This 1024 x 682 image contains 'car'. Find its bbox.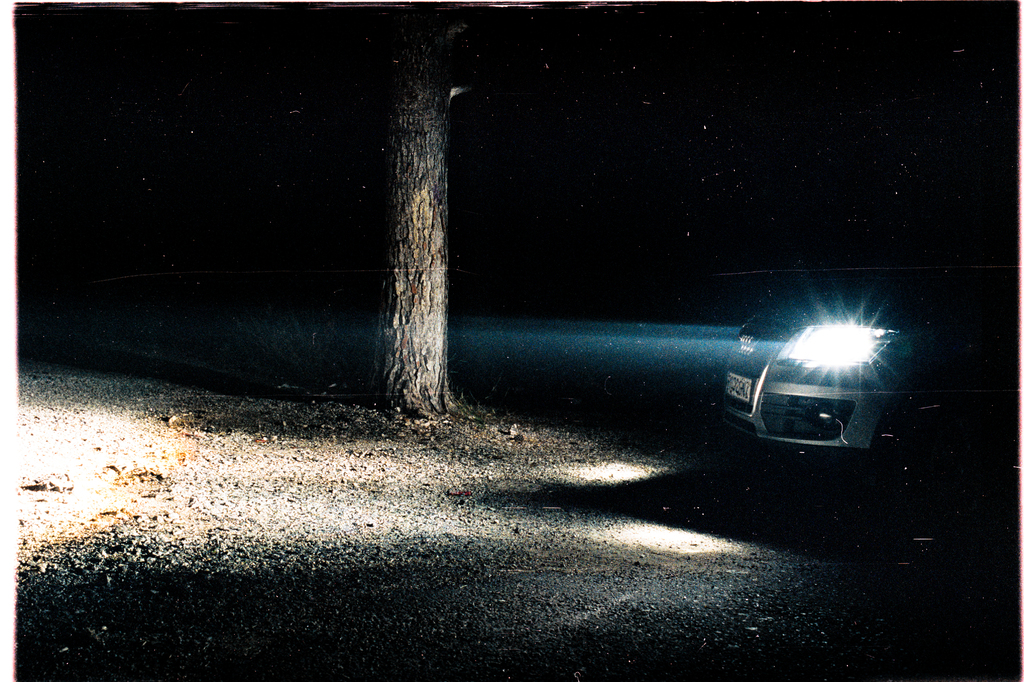
733:300:903:455.
